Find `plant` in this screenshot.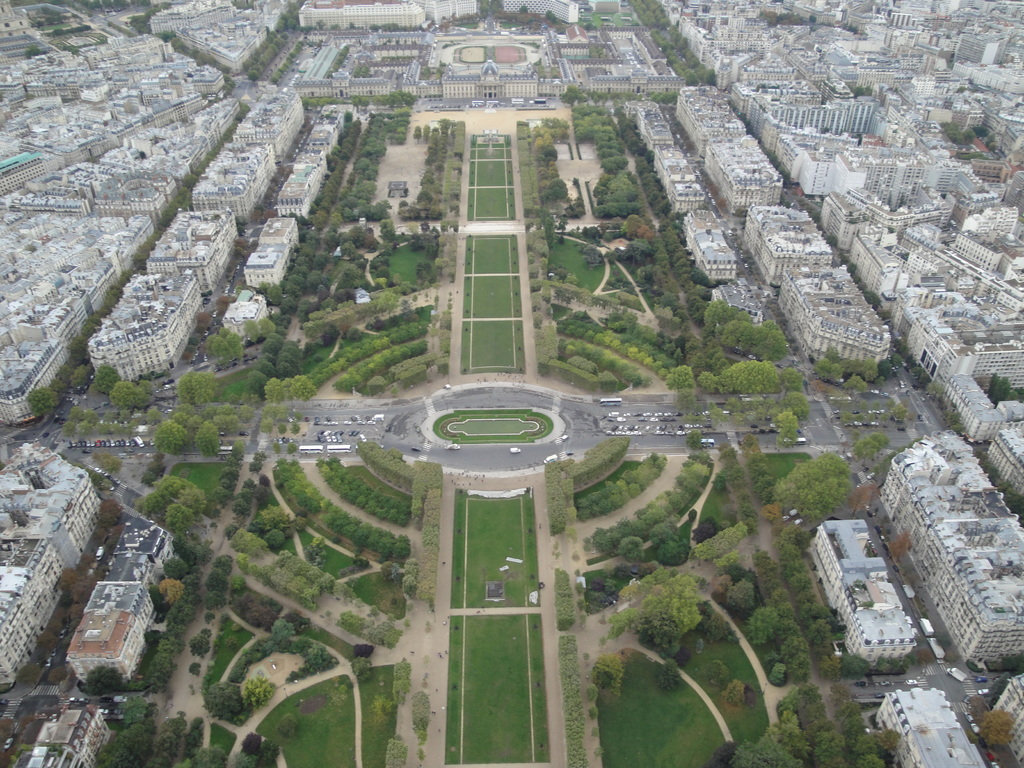
The bounding box for `plant` is left=573, top=462, right=642, bottom=506.
